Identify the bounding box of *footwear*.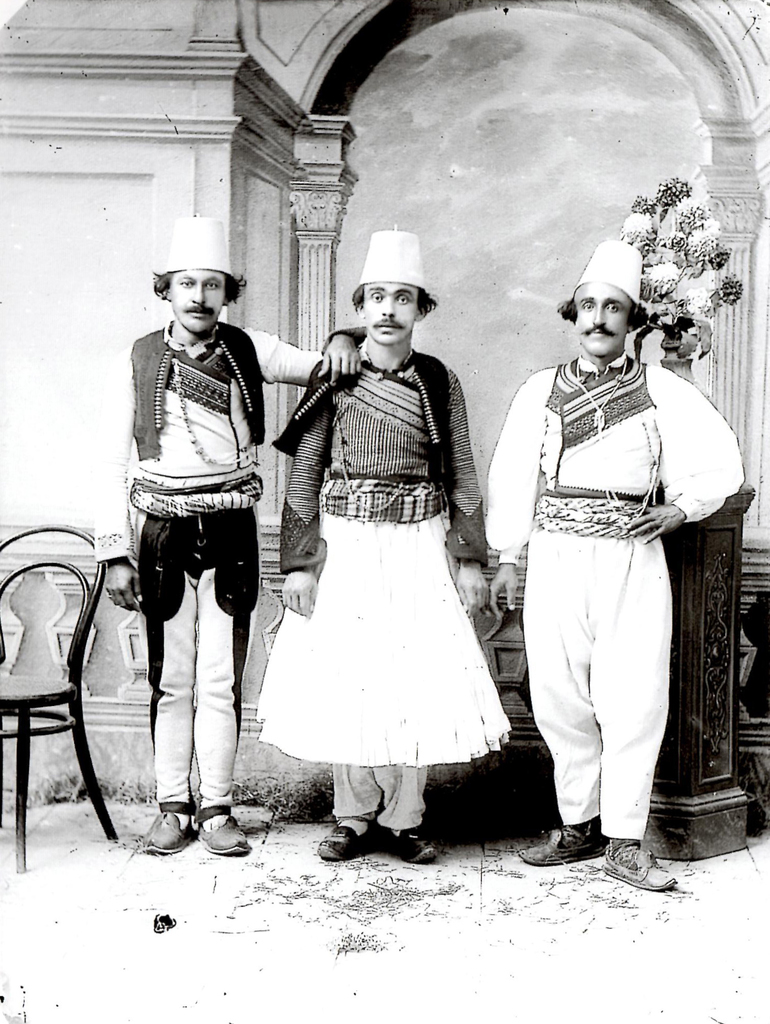
371,827,438,863.
